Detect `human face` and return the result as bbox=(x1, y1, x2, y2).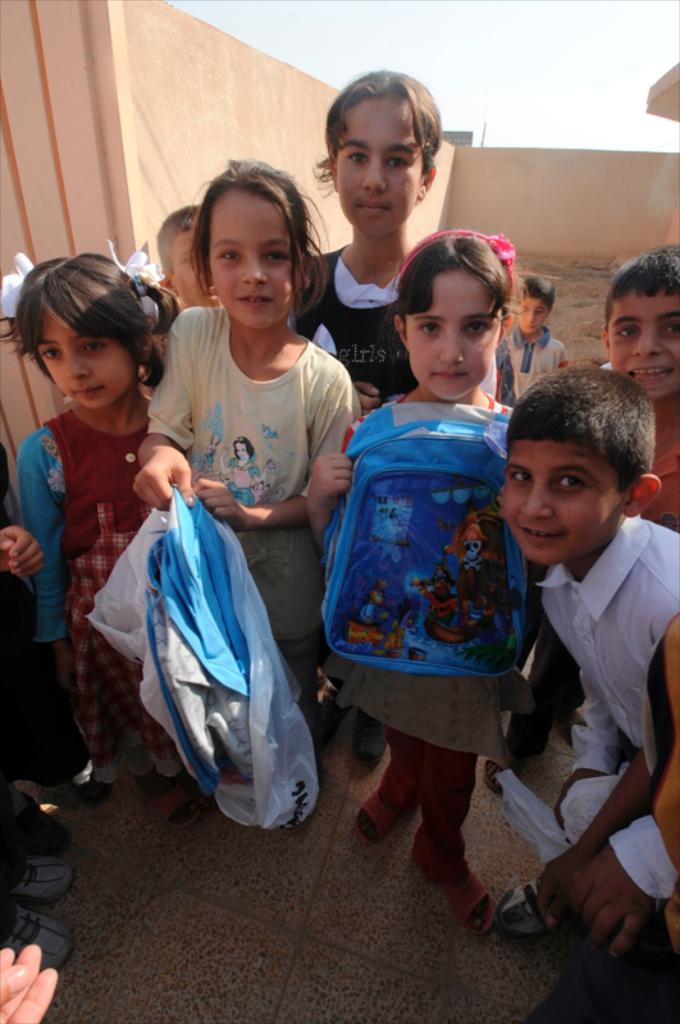
bbox=(602, 287, 679, 397).
